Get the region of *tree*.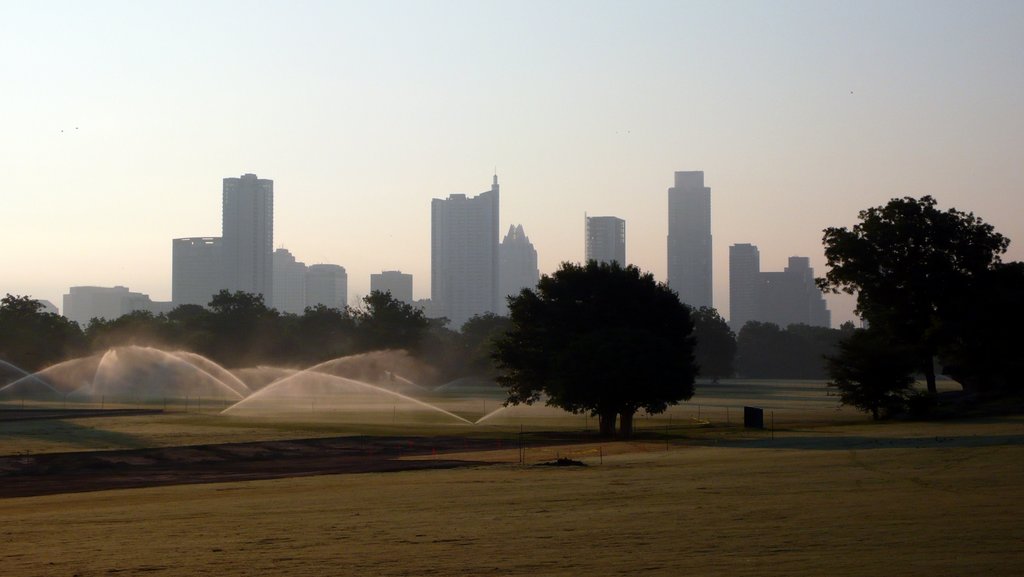
detection(0, 288, 83, 373).
